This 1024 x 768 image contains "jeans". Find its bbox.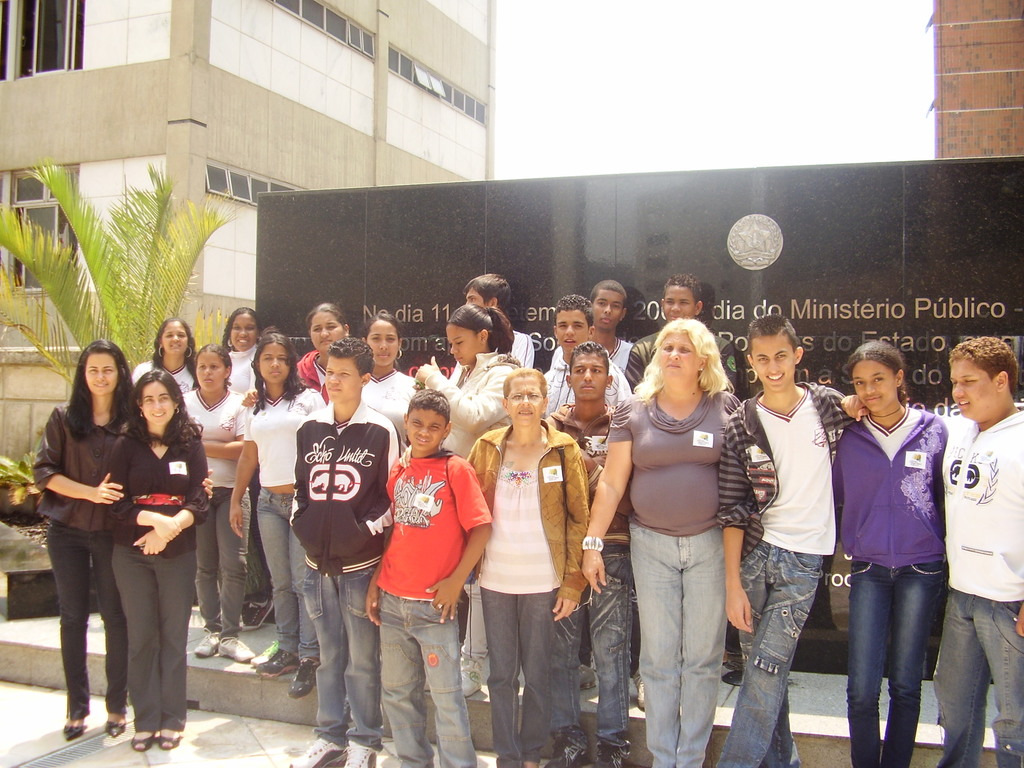
(851, 561, 947, 767).
